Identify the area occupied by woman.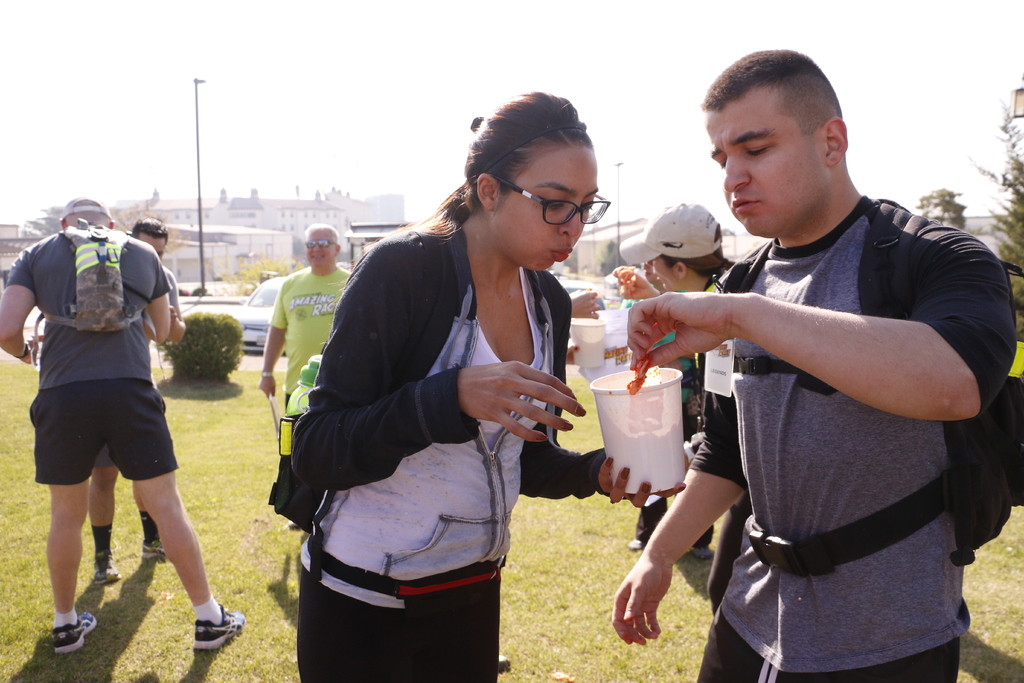
Area: rect(278, 90, 614, 682).
